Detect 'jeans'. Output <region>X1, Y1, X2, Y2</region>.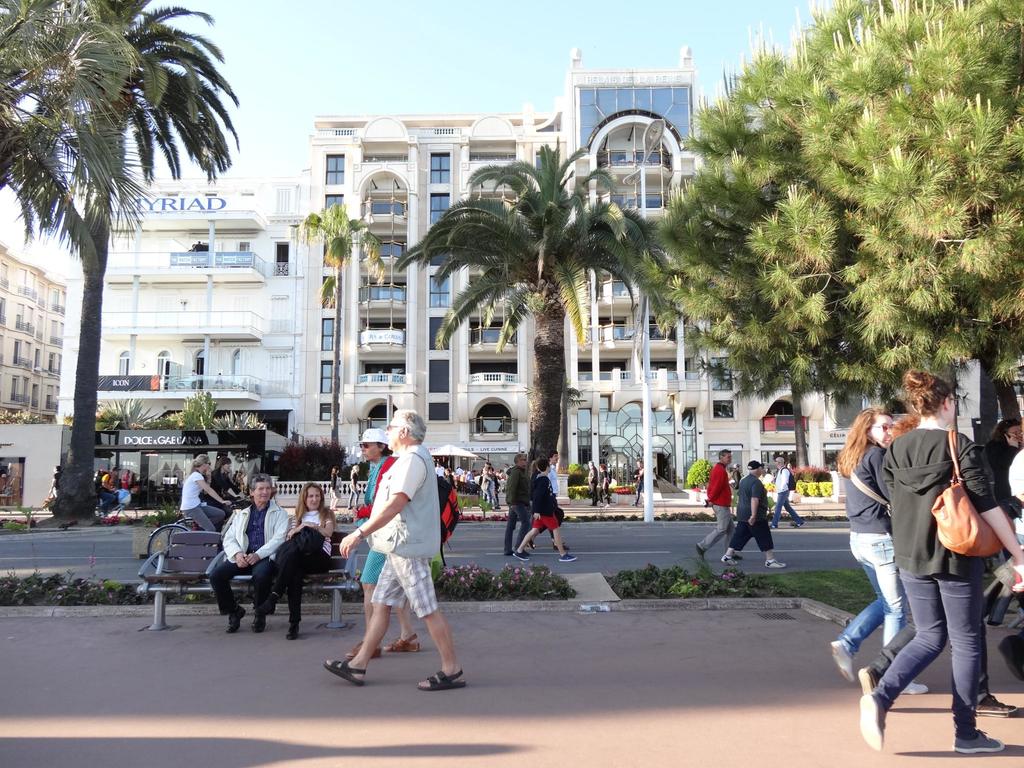
<region>359, 547, 384, 583</region>.
